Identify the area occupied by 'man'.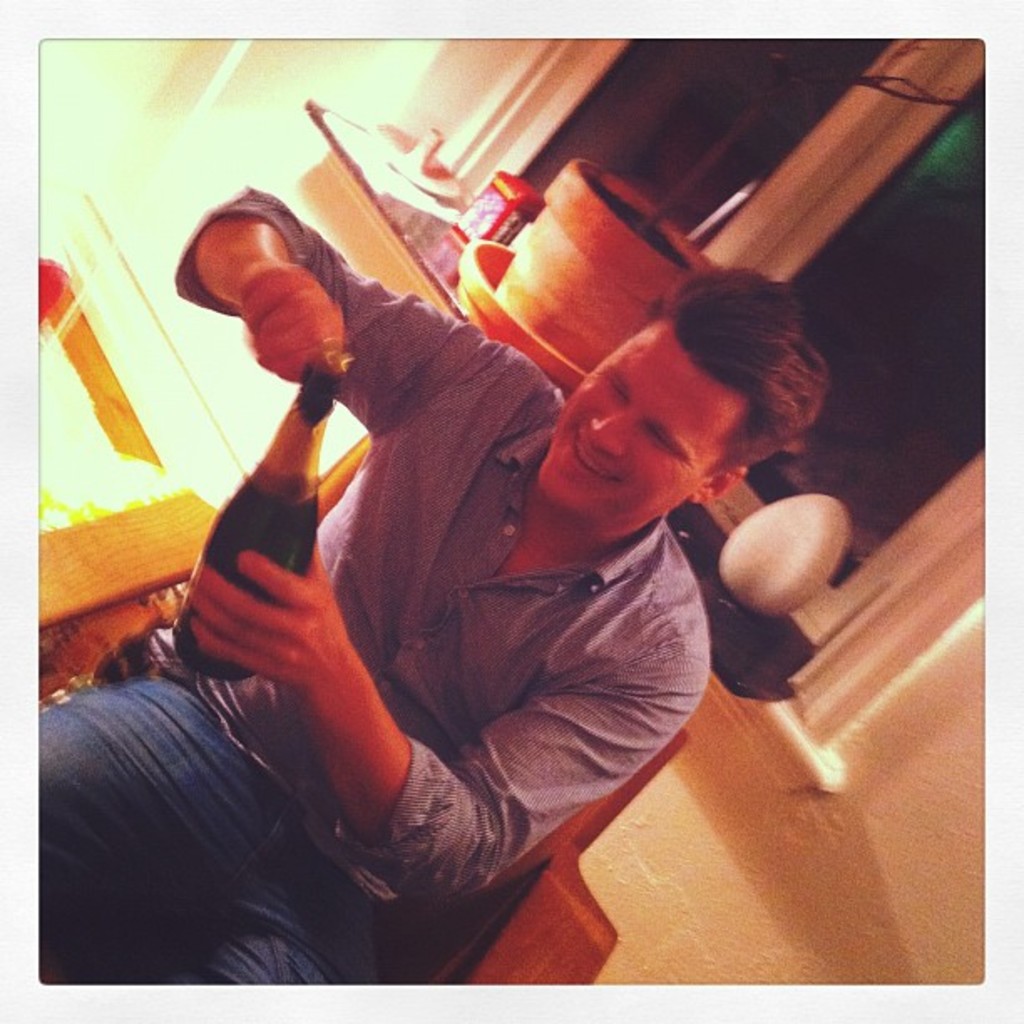
Area: 38/184/833/982.
